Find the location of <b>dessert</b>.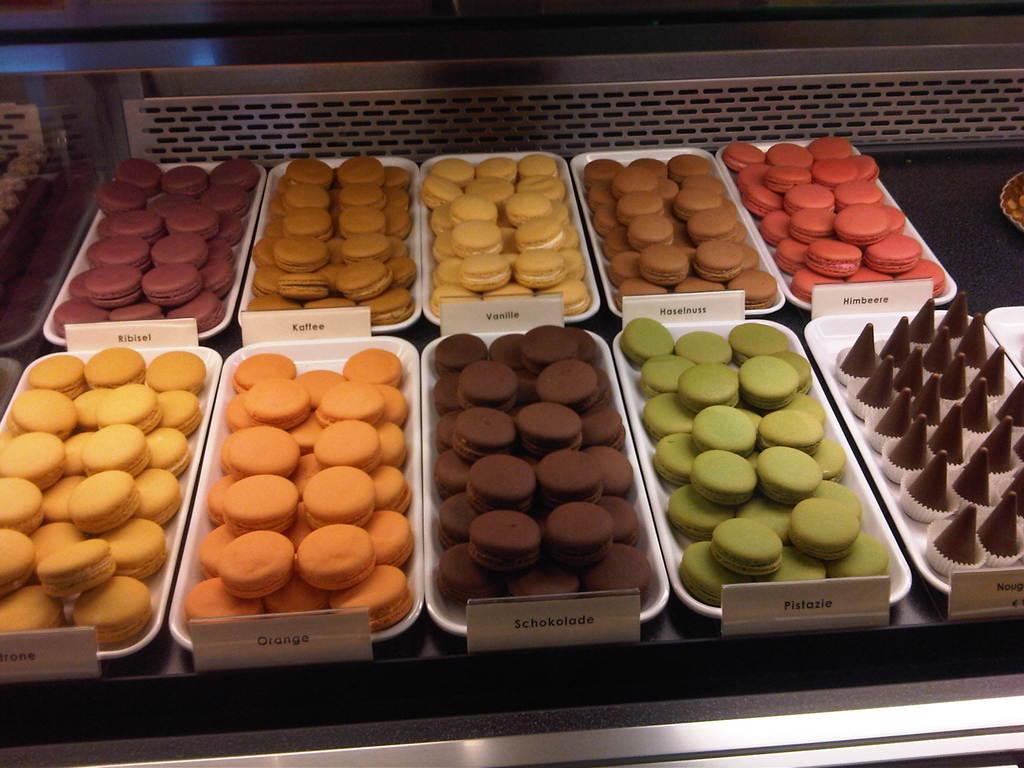
Location: x1=425, y1=202, x2=458, y2=222.
